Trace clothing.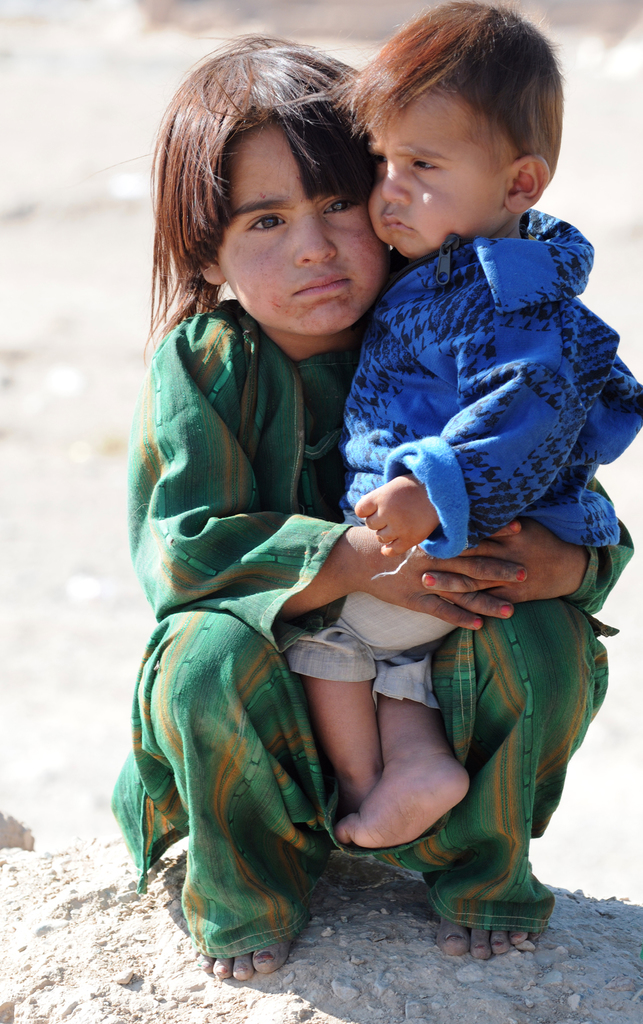
Traced to locate(324, 181, 623, 616).
